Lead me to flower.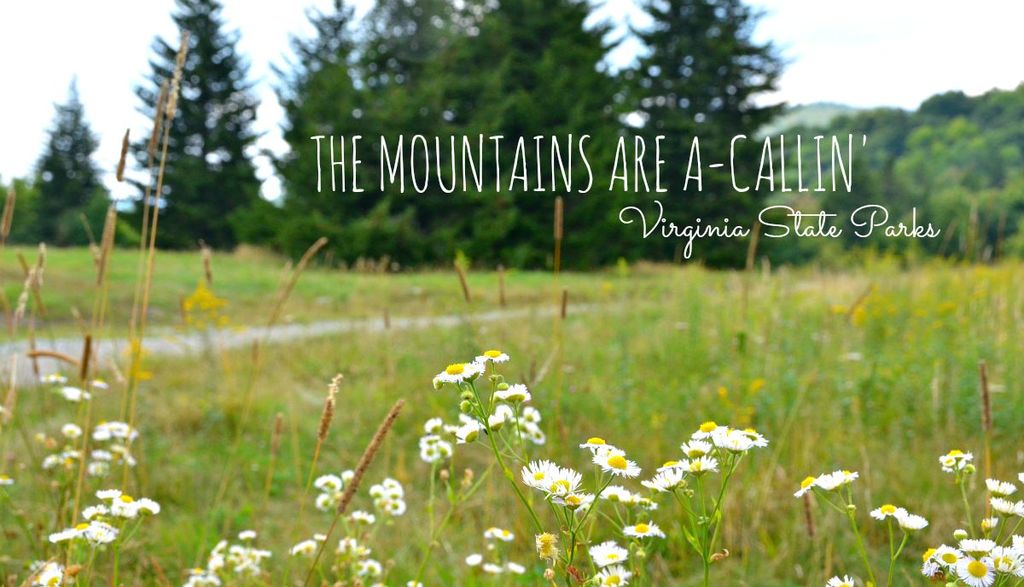
Lead to (794, 471, 861, 497).
